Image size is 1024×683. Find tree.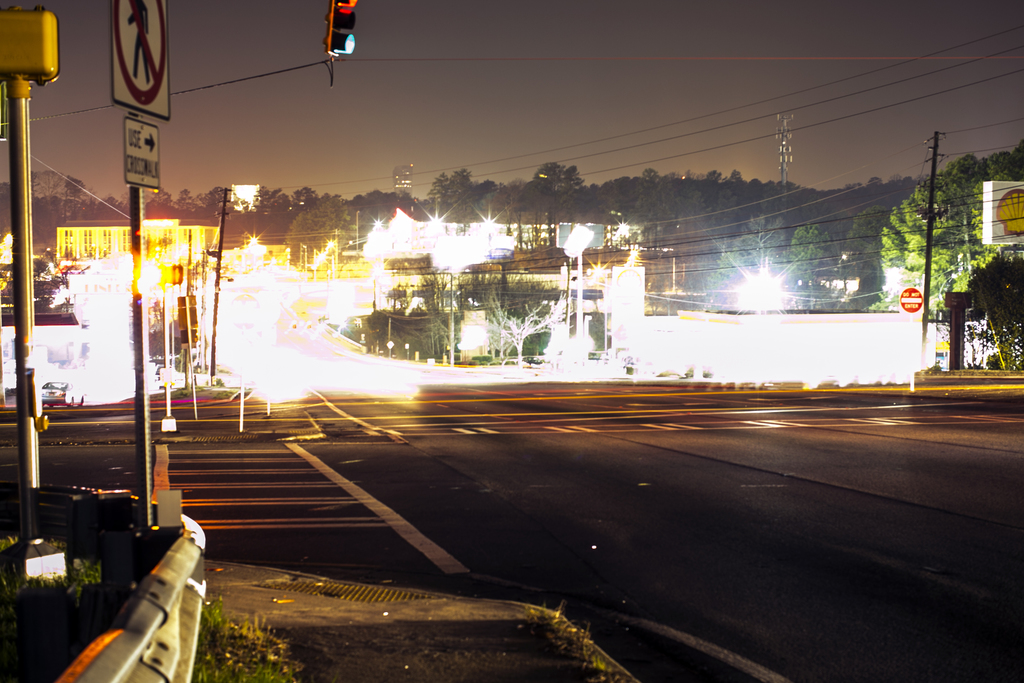
x1=872, y1=128, x2=1004, y2=336.
